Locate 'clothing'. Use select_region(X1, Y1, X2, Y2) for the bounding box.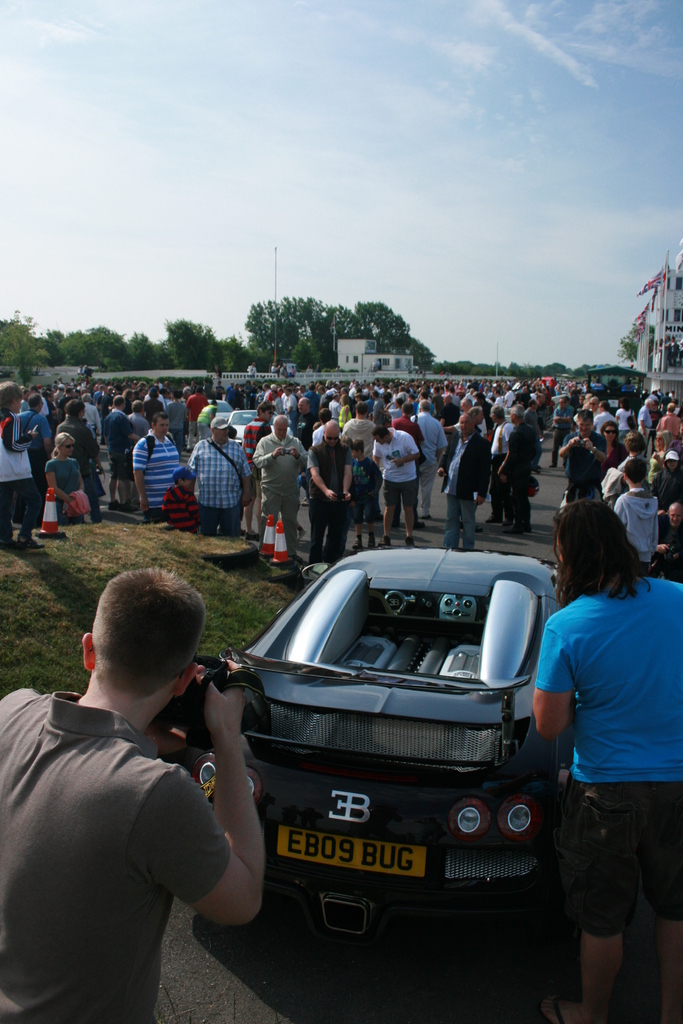
select_region(142, 400, 163, 428).
